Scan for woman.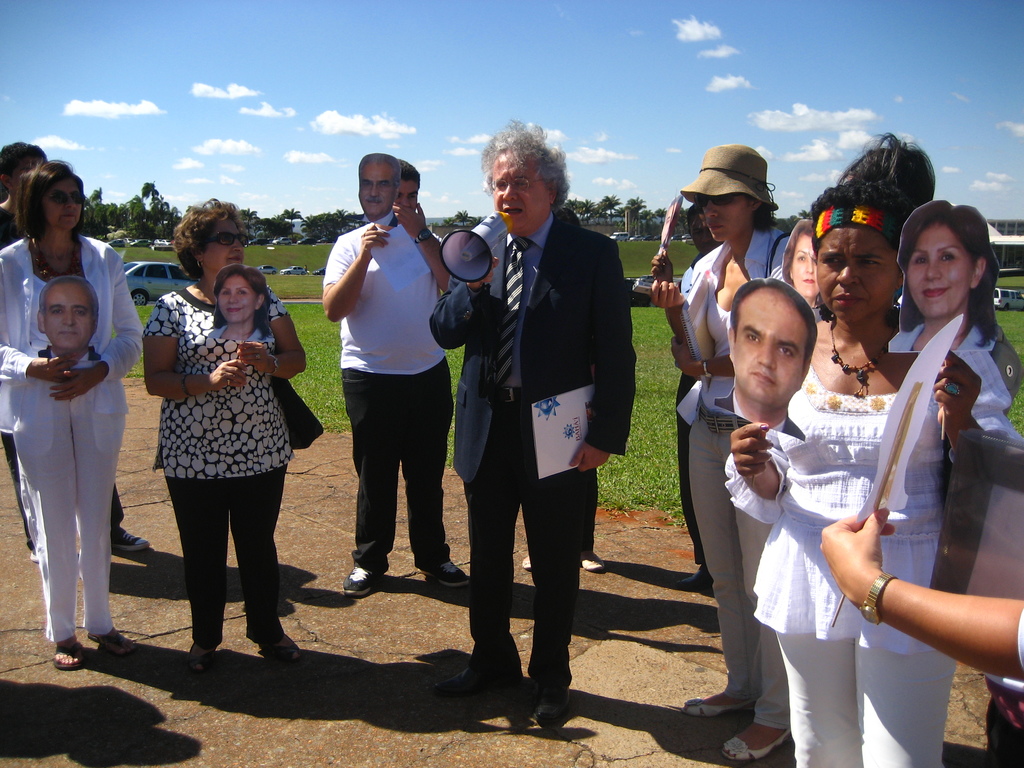
Scan result: [142, 222, 293, 687].
